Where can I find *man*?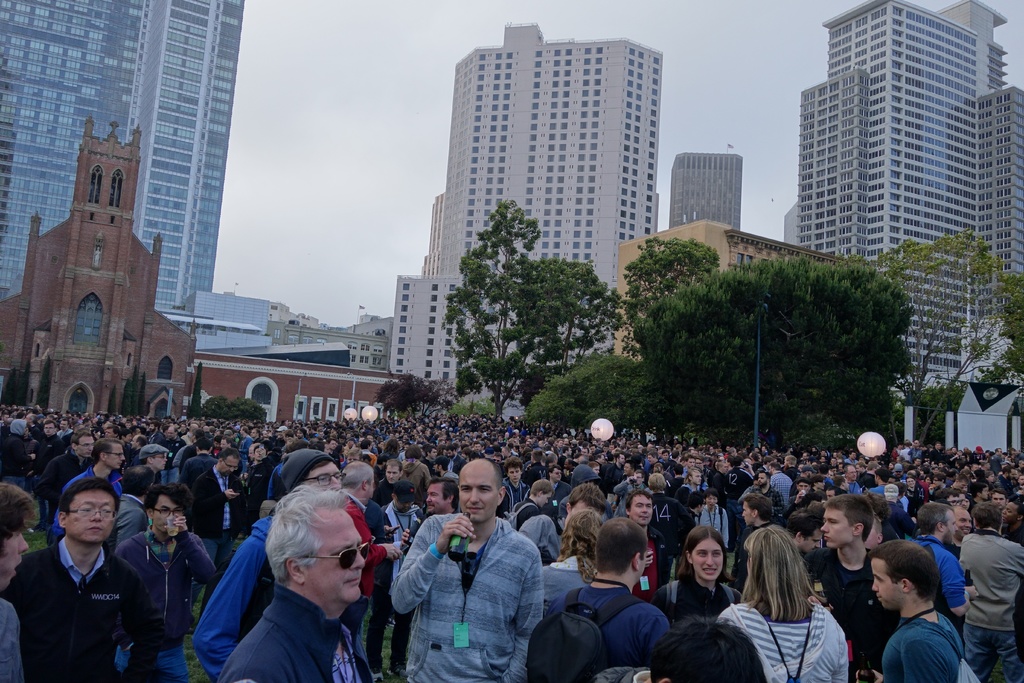
You can find it at 614:468:645:514.
